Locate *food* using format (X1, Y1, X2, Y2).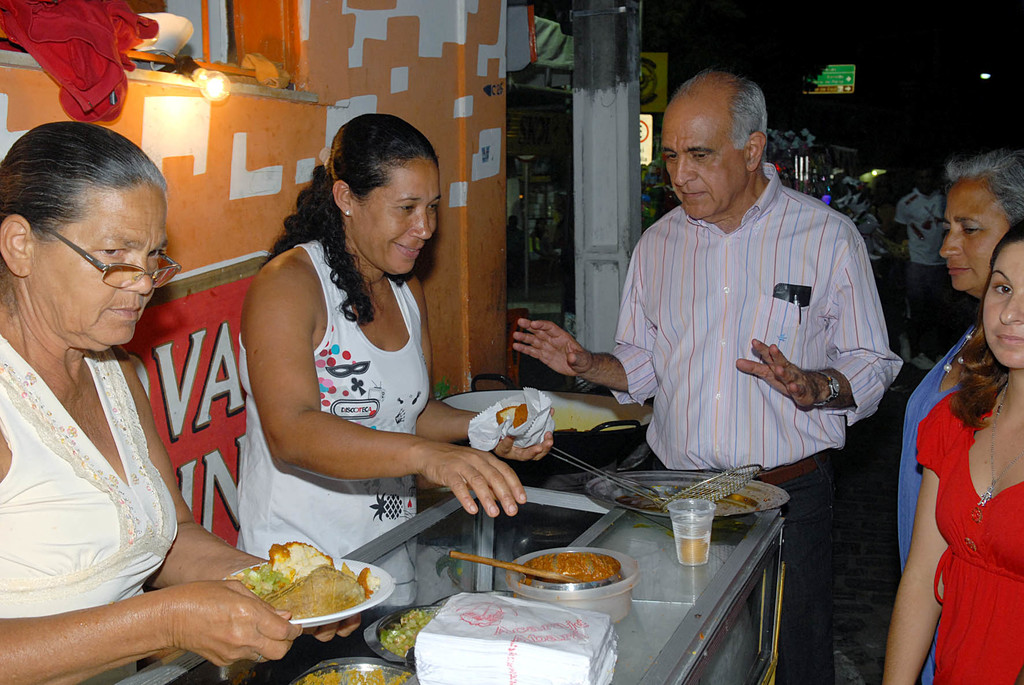
(508, 403, 531, 429).
